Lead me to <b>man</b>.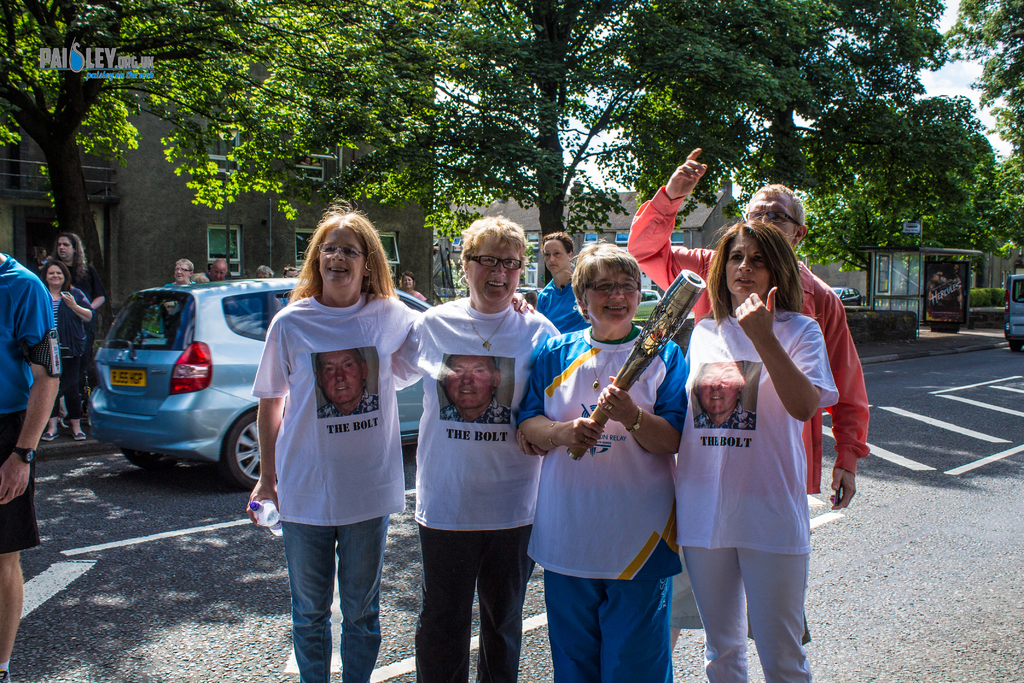
Lead to rect(616, 138, 876, 661).
